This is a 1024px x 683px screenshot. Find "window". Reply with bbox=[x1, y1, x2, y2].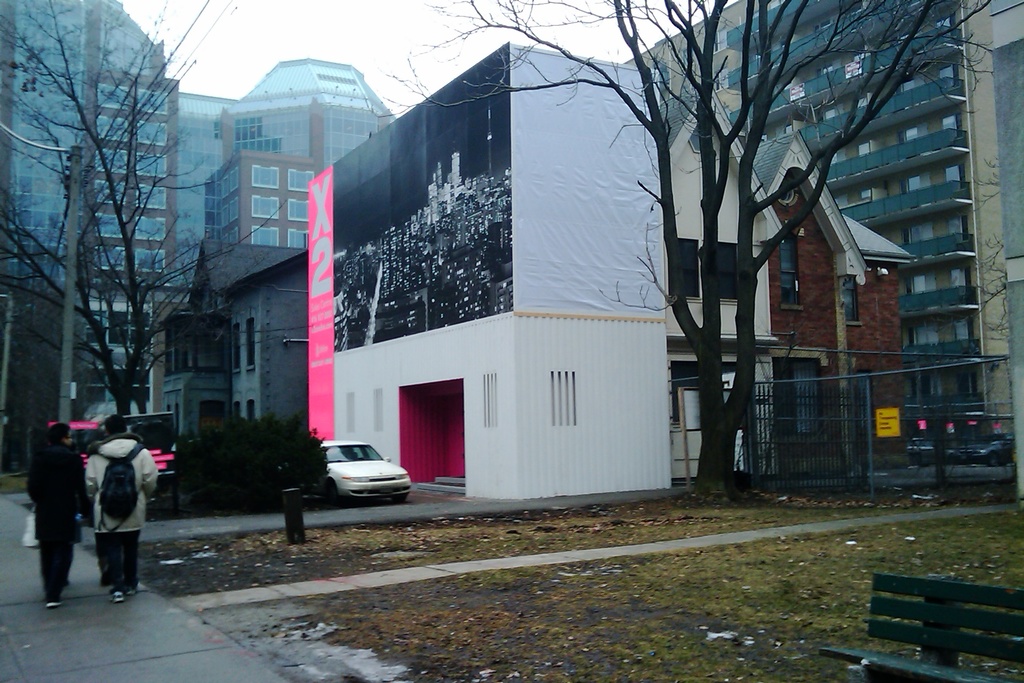
bbox=[291, 226, 308, 248].
